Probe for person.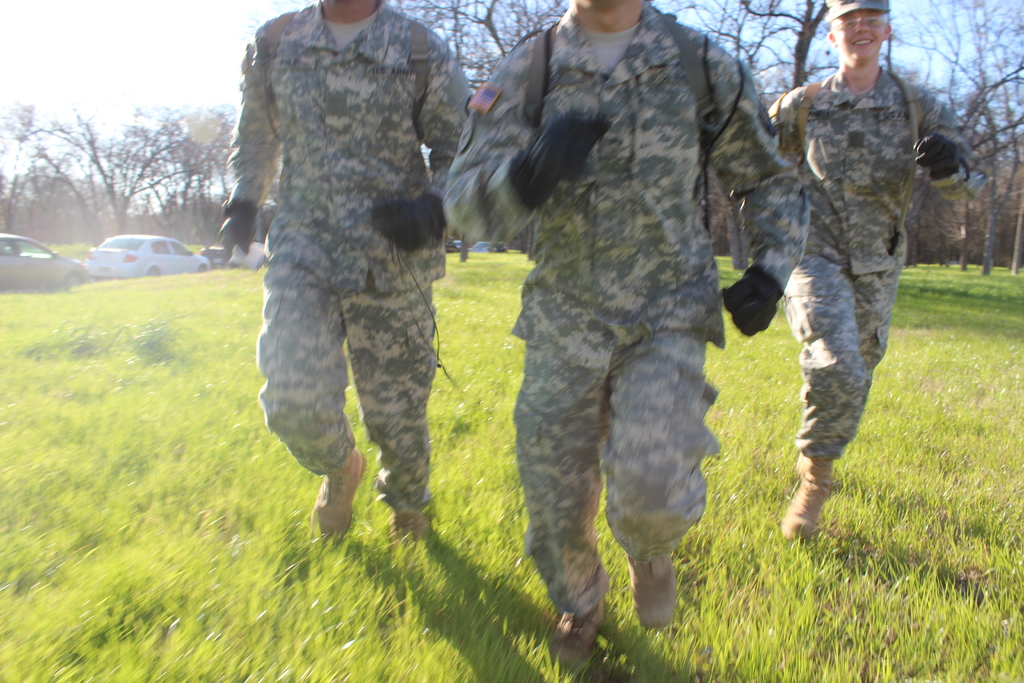
Probe result: [x1=776, y1=0, x2=946, y2=562].
